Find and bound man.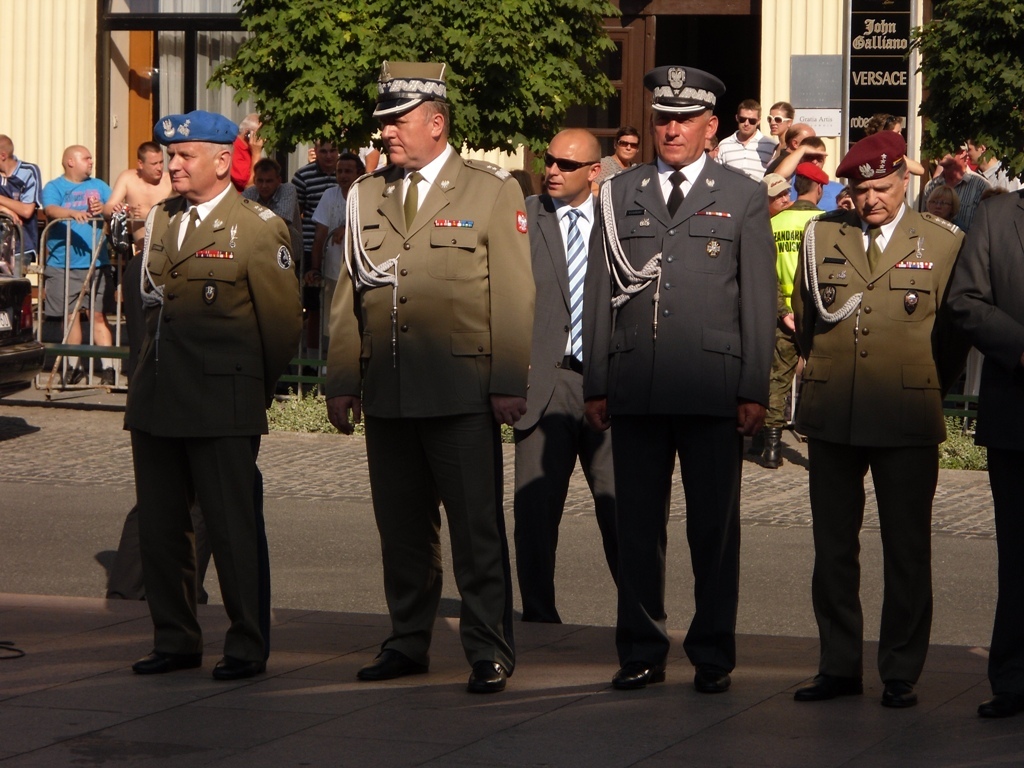
Bound: left=312, top=152, right=361, bottom=340.
